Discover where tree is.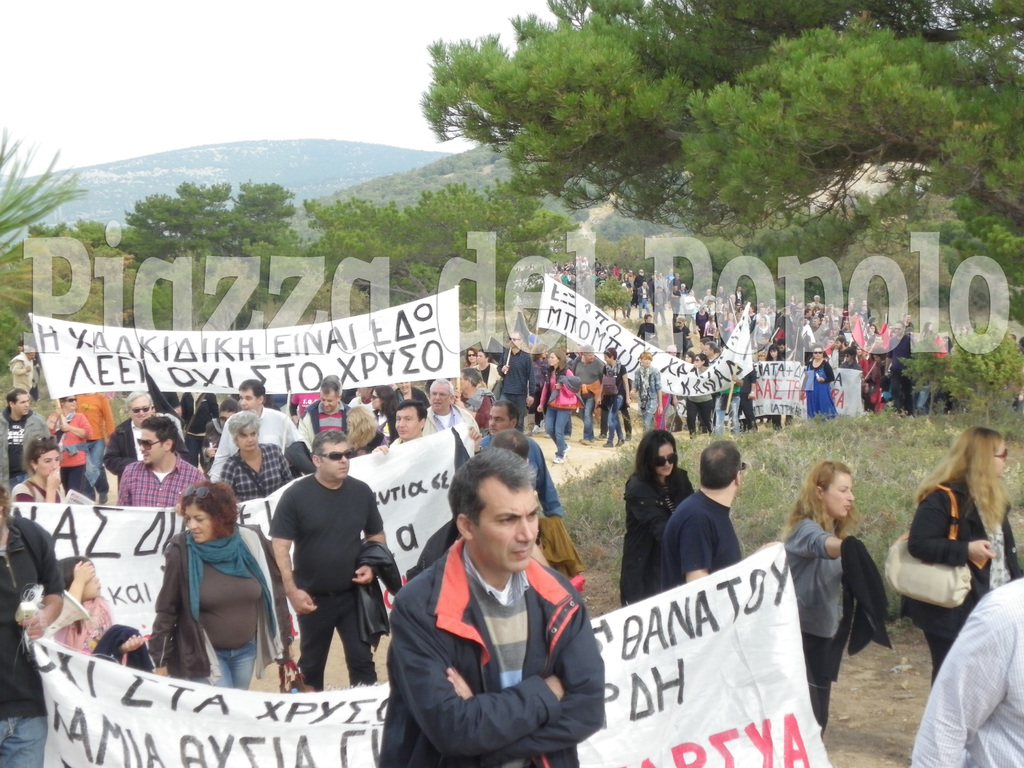
Discovered at locate(316, 181, 576, 294).
